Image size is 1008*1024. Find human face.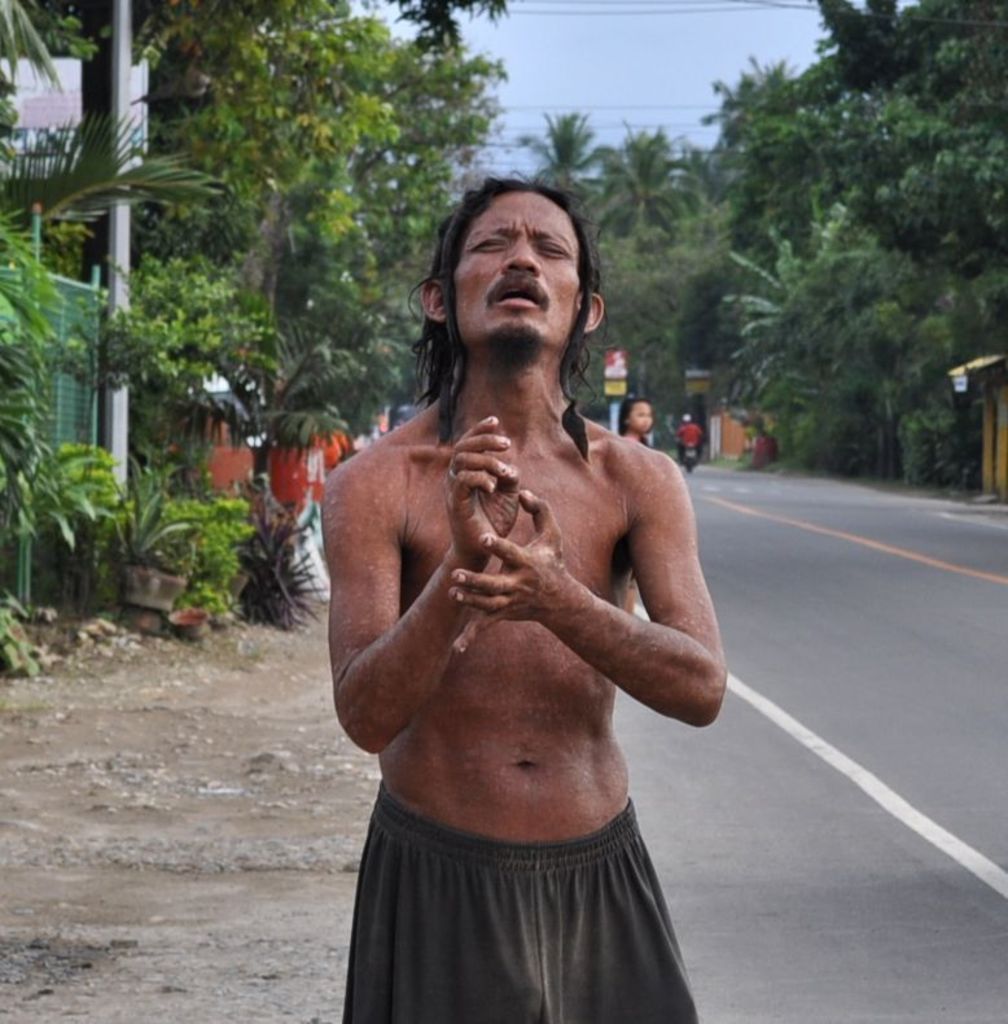
pyautogui.locateOnScreen(450, 189, 573, 349).
